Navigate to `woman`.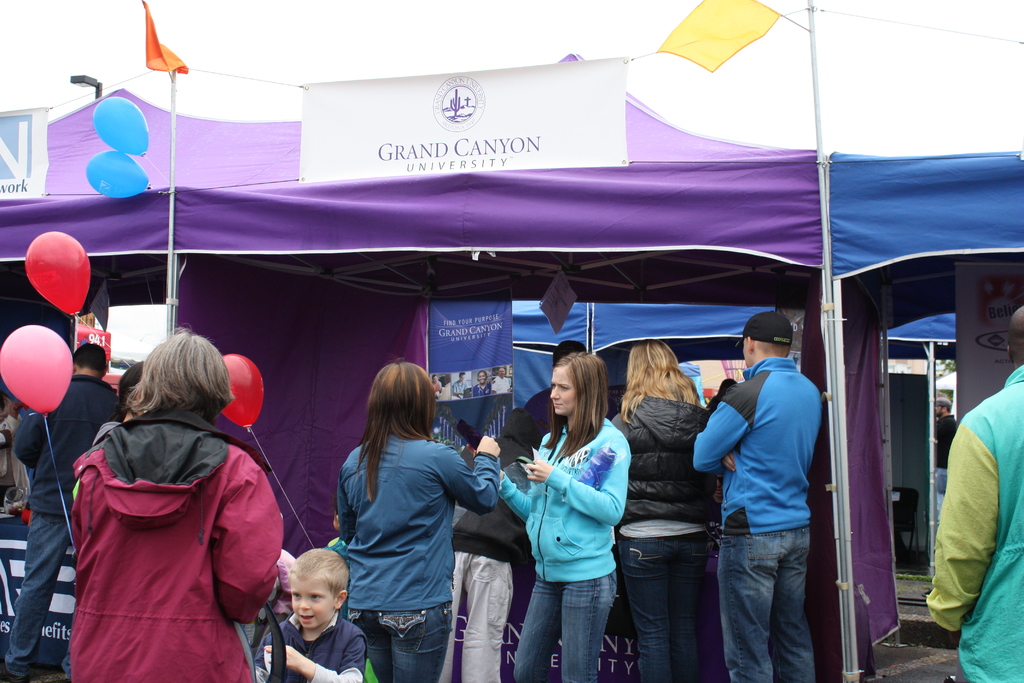
Navigation target: detection(324, 352, 493, 678).
